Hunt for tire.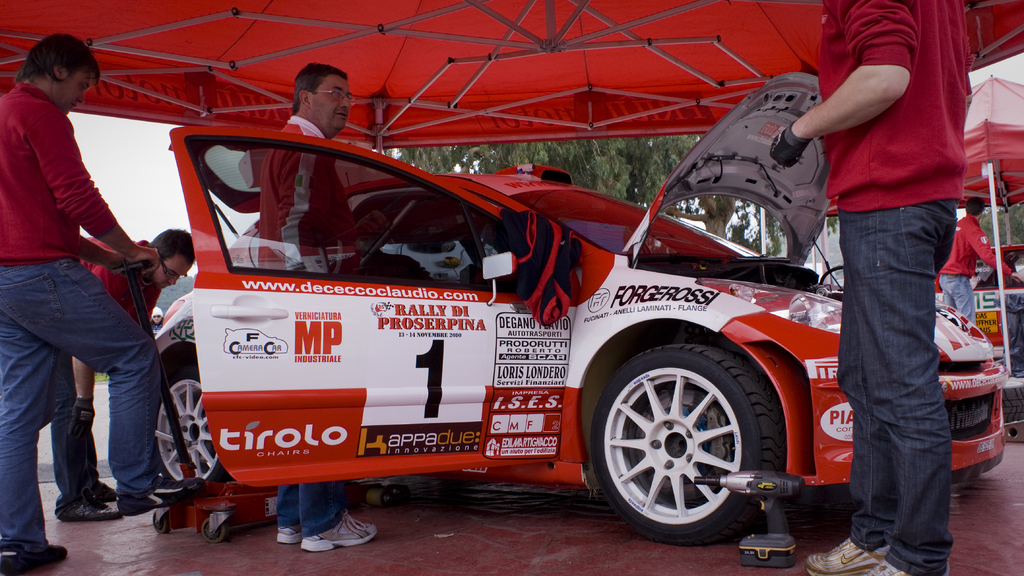
Hunted down at <box>152,511,170,532</box>.
